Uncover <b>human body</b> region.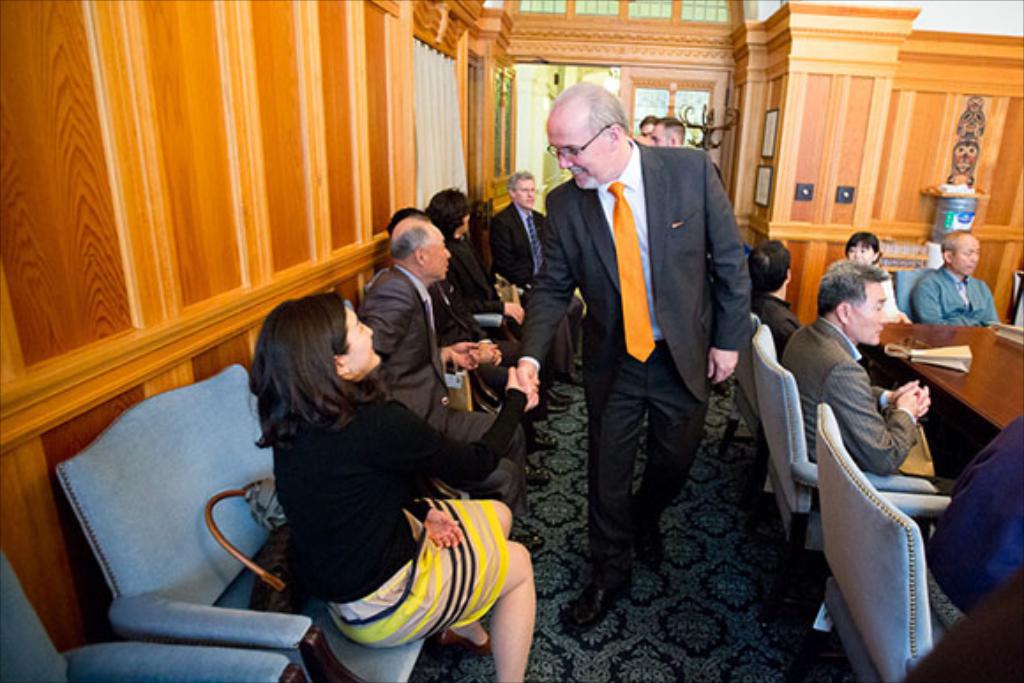
Uncovered: (749, 226, 800, 358).
